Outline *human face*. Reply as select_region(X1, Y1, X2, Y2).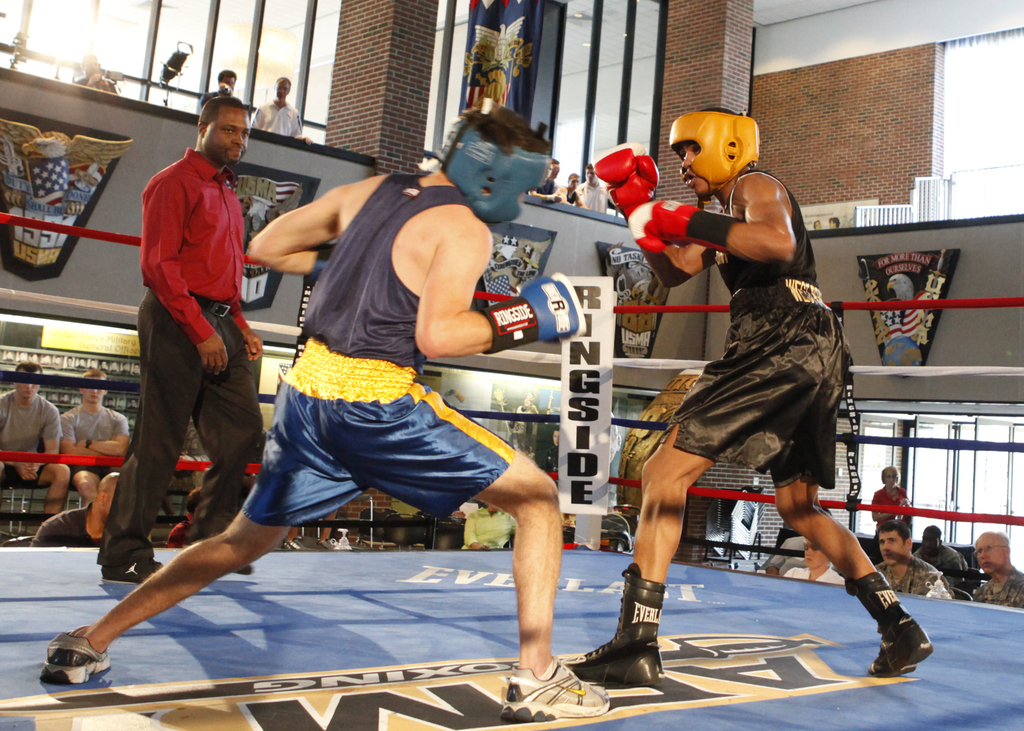
select_region(491, 387, 502, 399).
